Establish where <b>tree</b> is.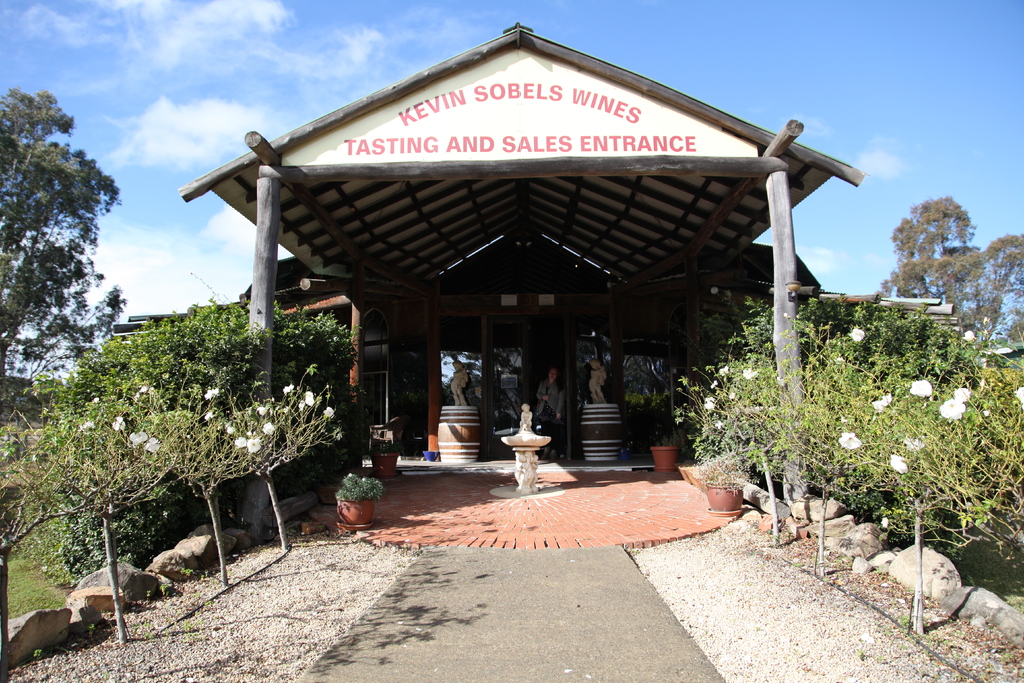
Established at box=[875, 194, 1023, 352].
